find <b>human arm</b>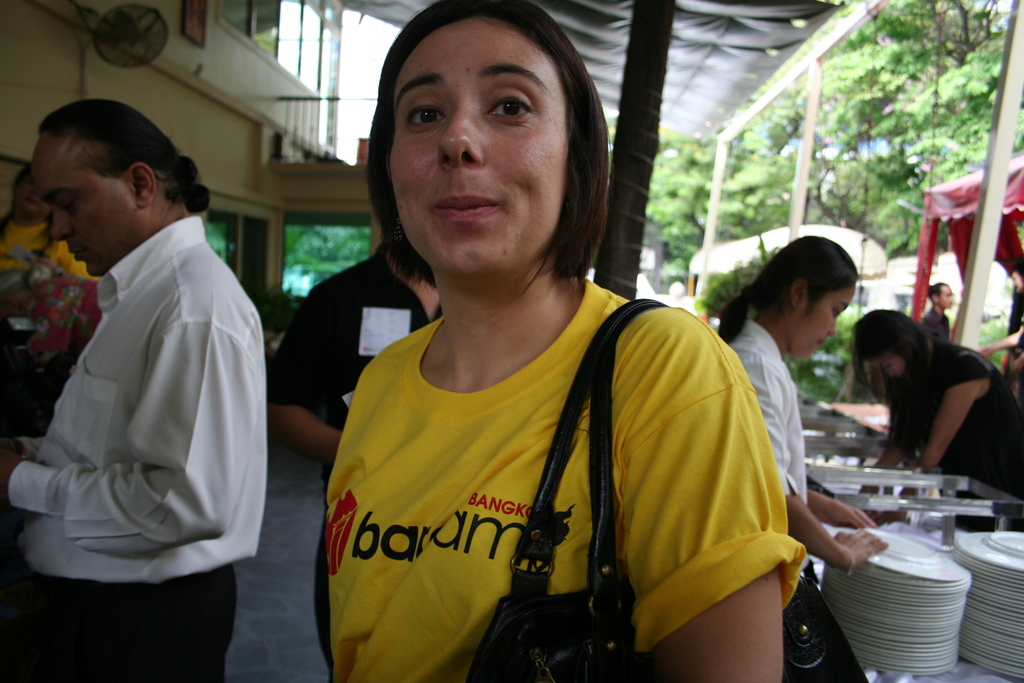
region(806, 470, 886, 533)
